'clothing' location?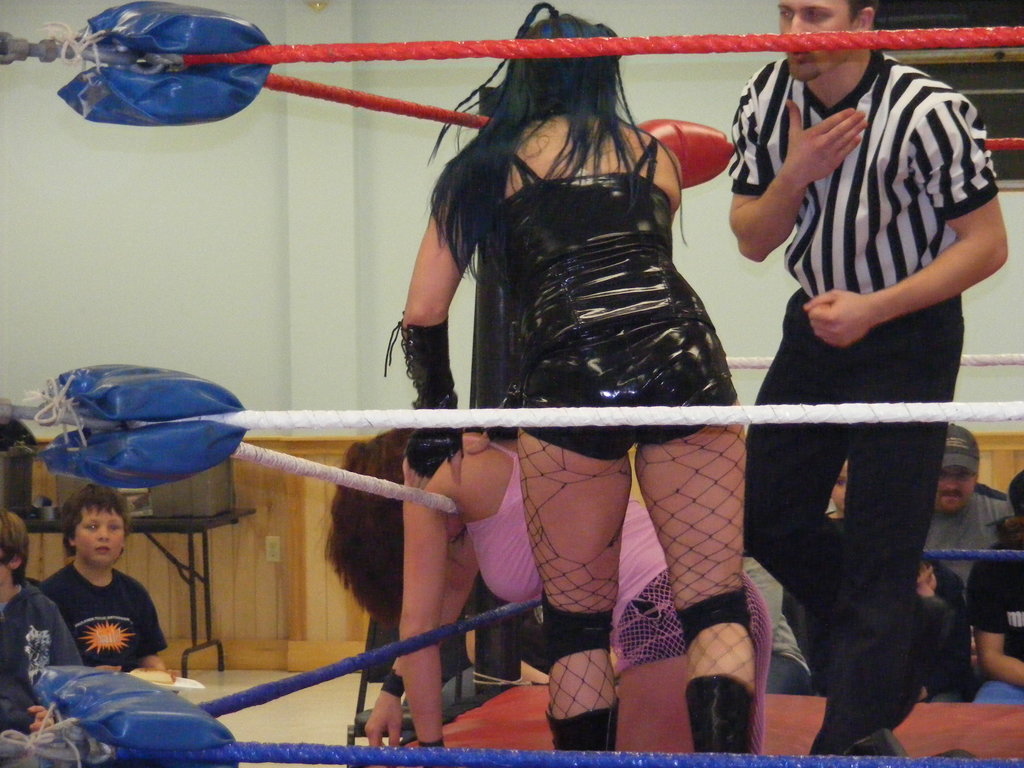
Rect(961, 521, 1023, 708)
